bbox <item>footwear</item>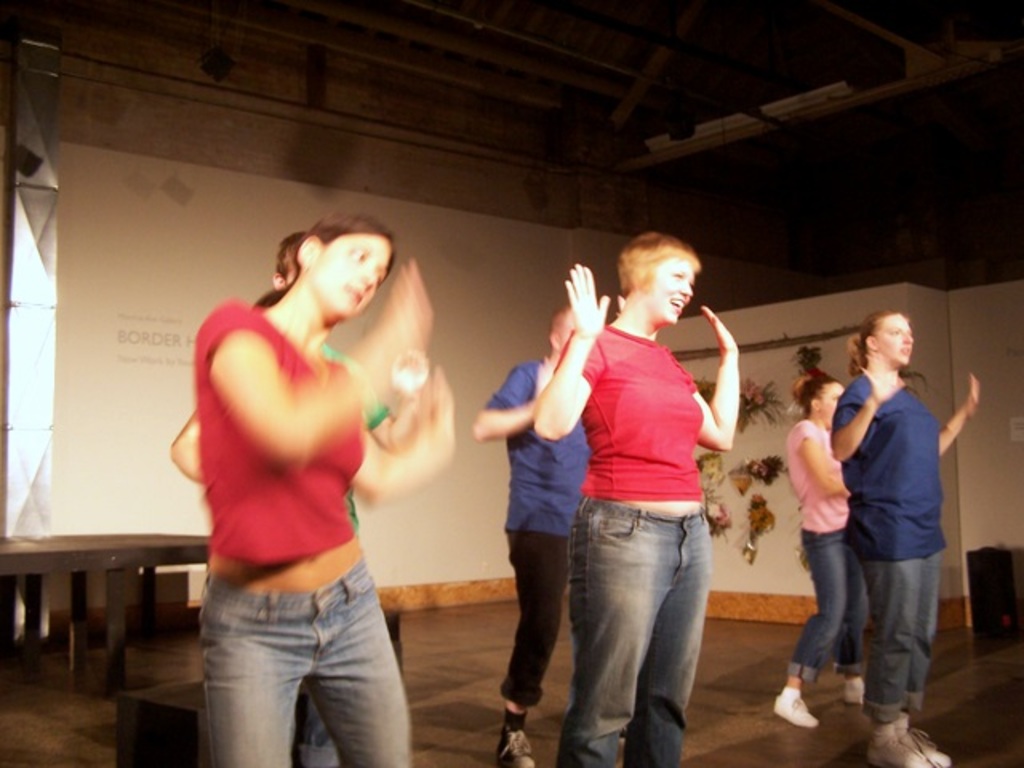
x1=774, y1=696, x2=821, y2=726
